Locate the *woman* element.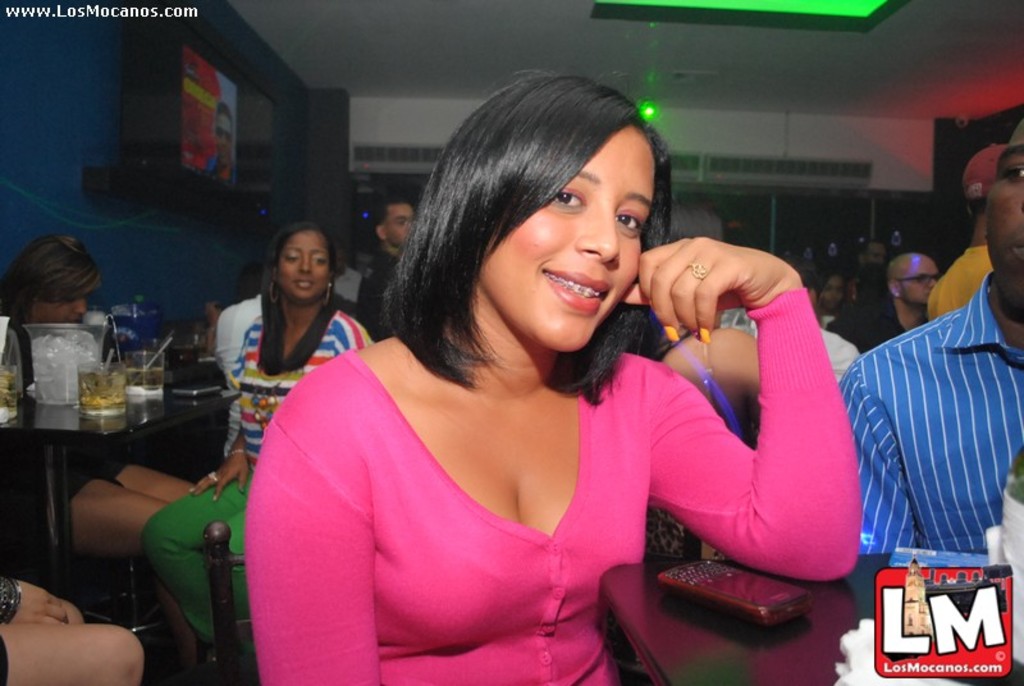
Element bbox: l=243, t=69, r=863, b=685.
